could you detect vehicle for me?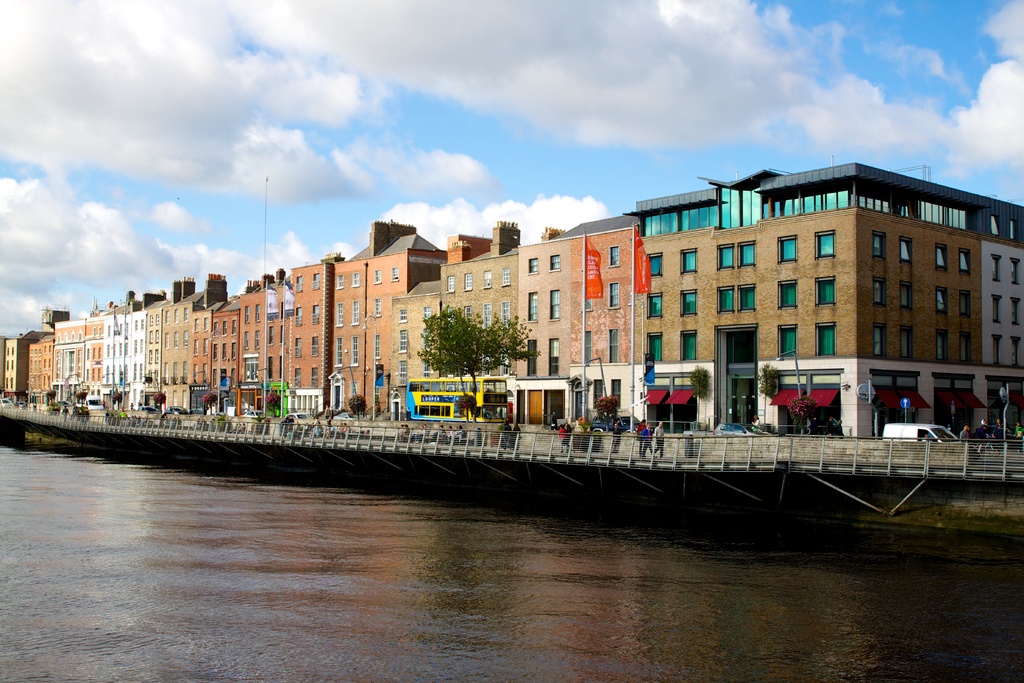
Detection result: bbox=[876, 419, 959, 468].
